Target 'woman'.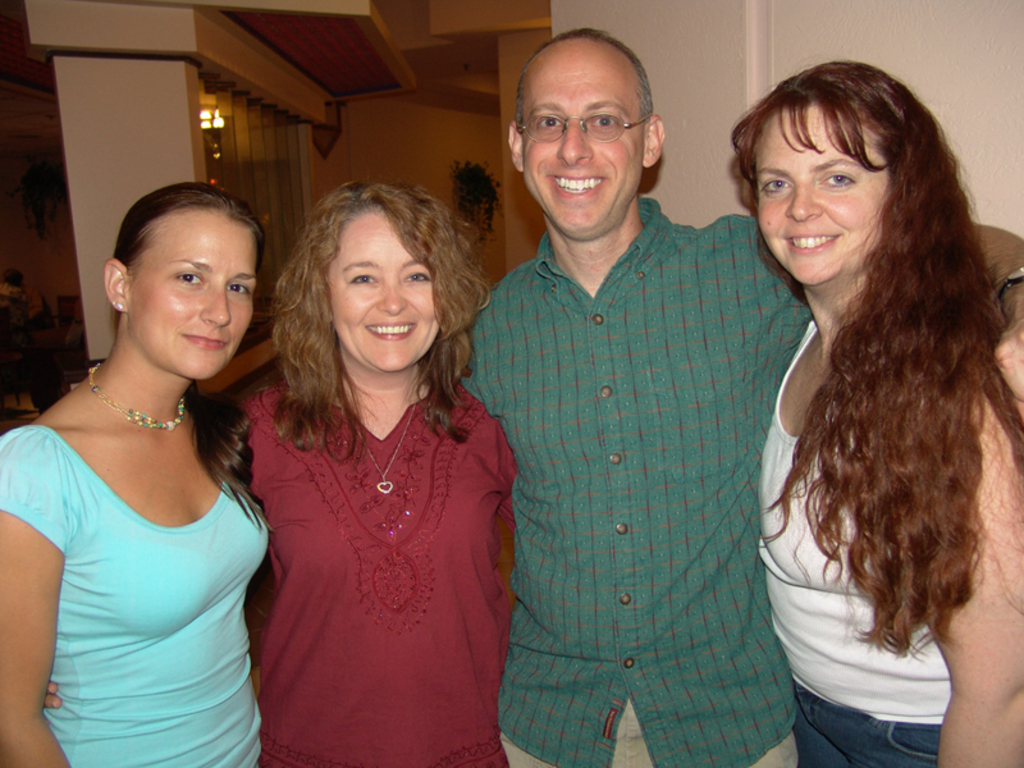
Target region: x1=0, y1=177, x2=284, y2=767.
